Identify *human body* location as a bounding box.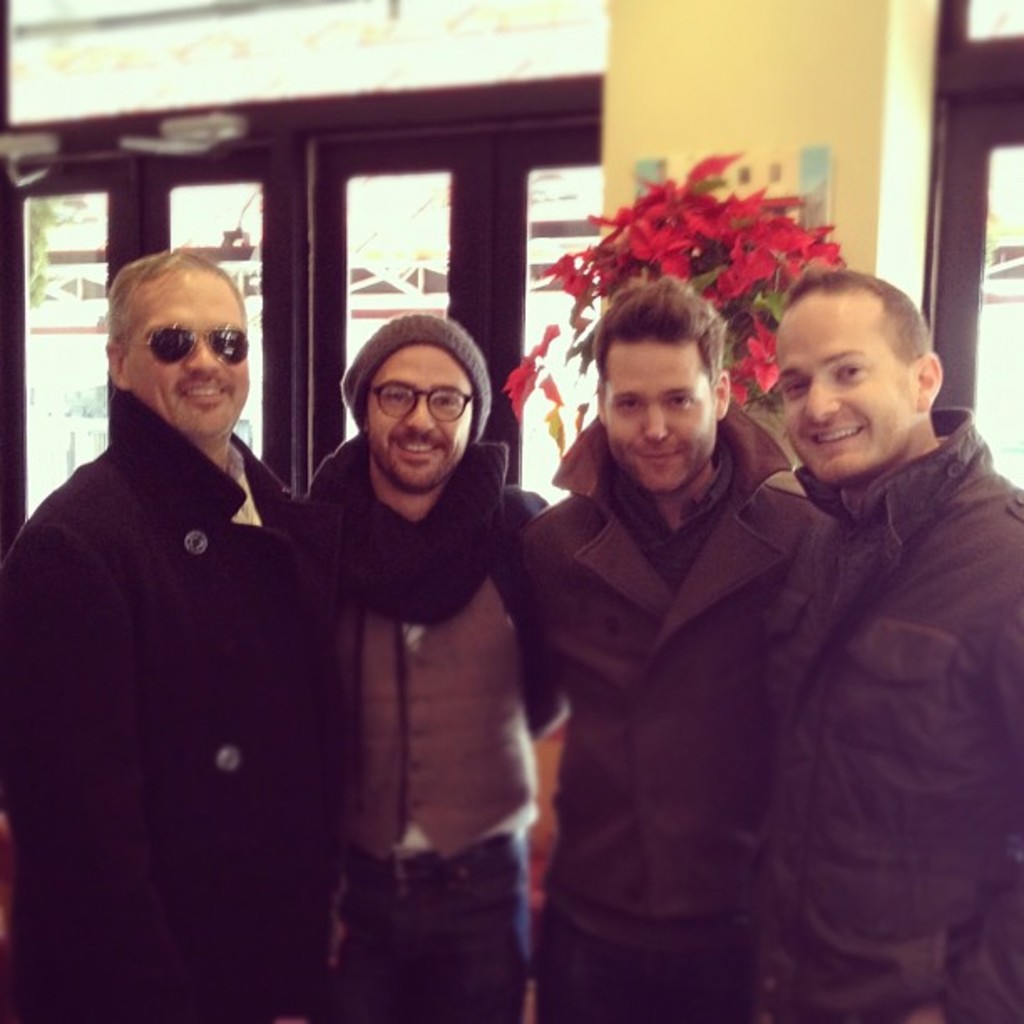
detection(5, 249, 336, 1022).
